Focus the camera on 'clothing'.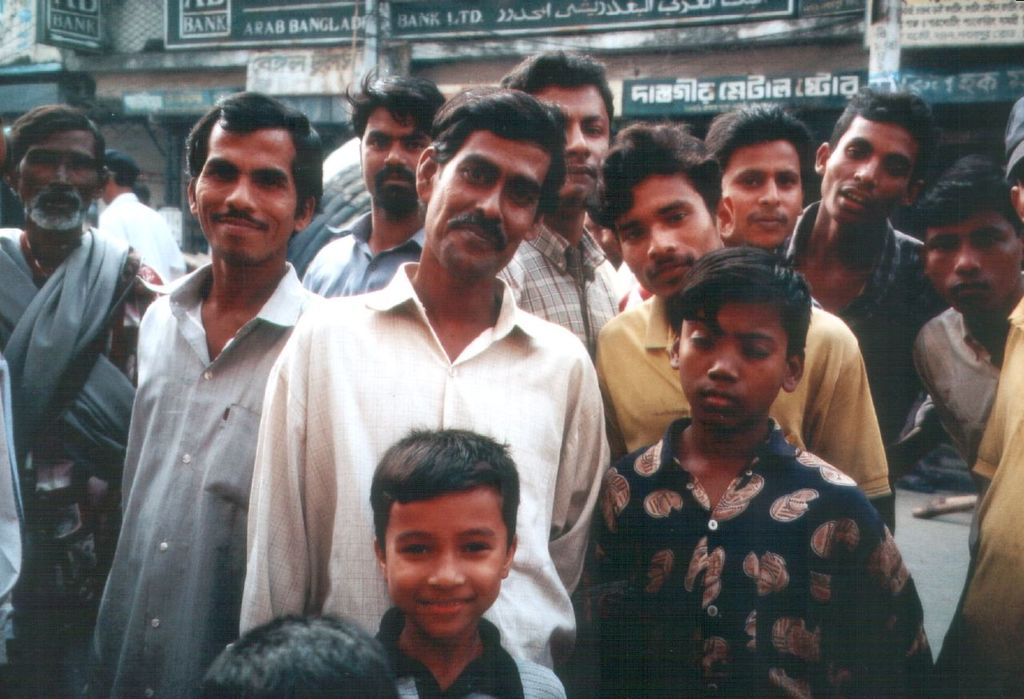
Focus region: bbox=[910, 309, 1010, 457].
